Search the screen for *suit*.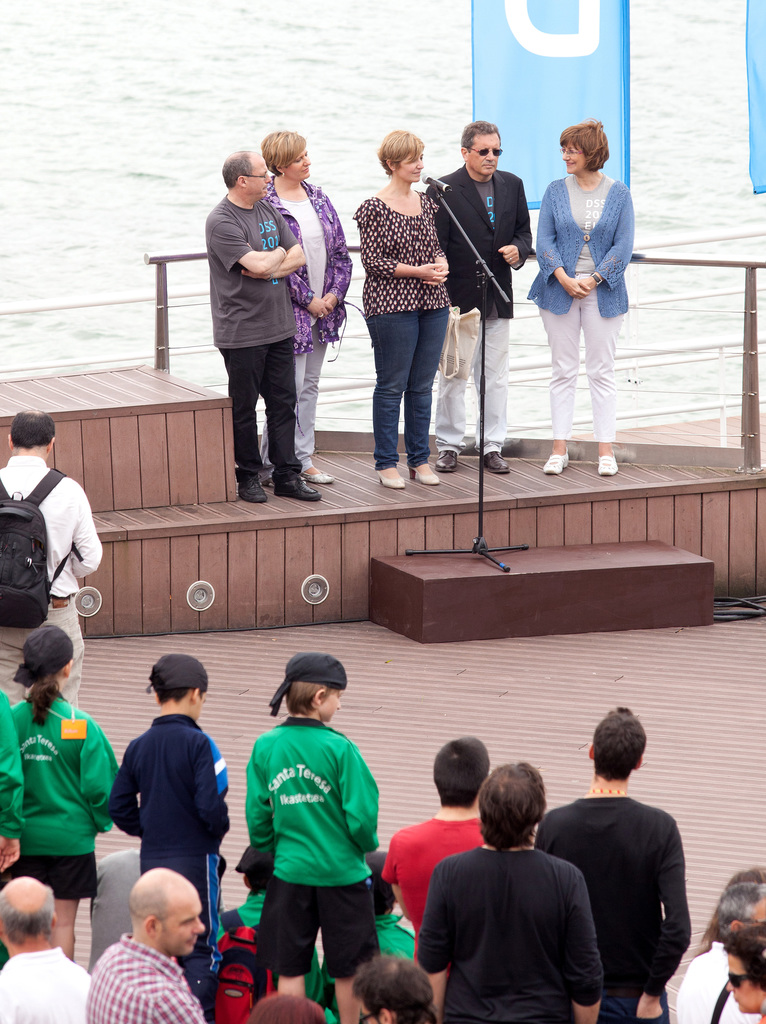
Found at BBox(420, 160, 526, 312).
